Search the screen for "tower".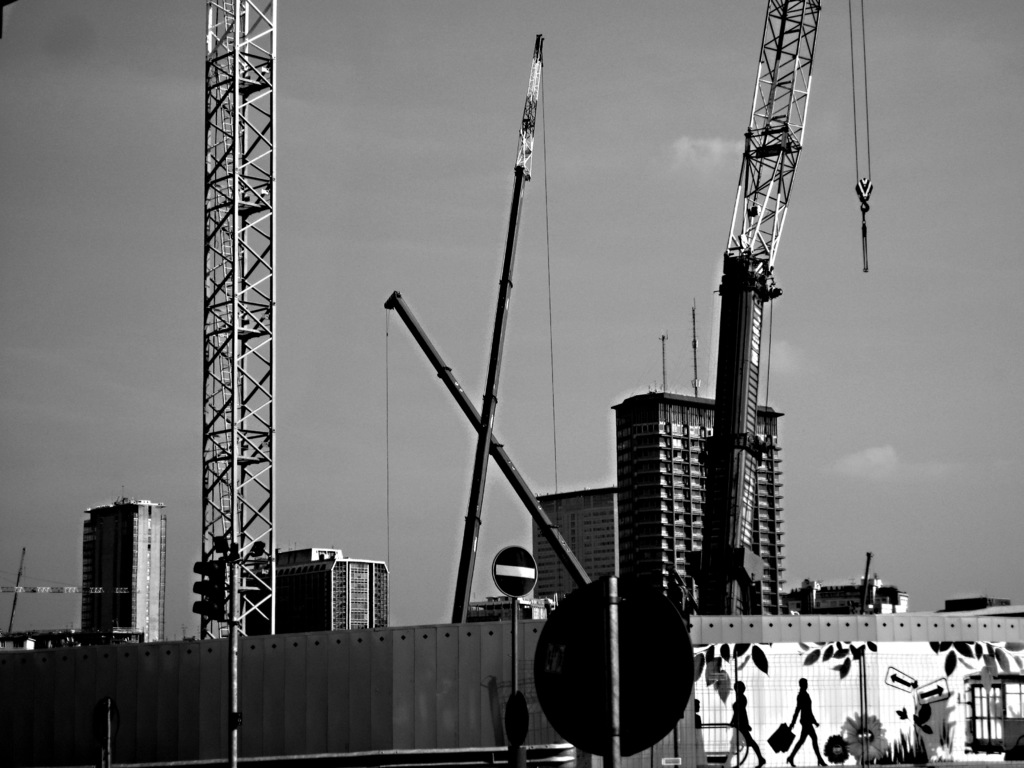
Found at x1=81, y1=494, x2=167, y2=643.
